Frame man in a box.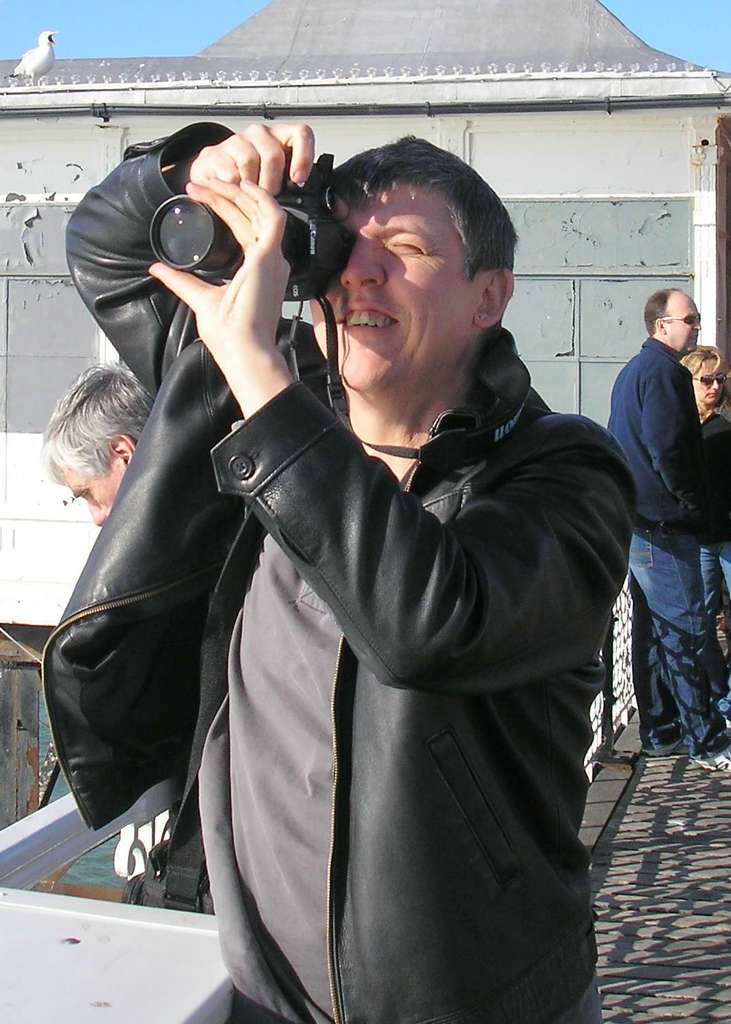
box(611, 284, 730, 775).
